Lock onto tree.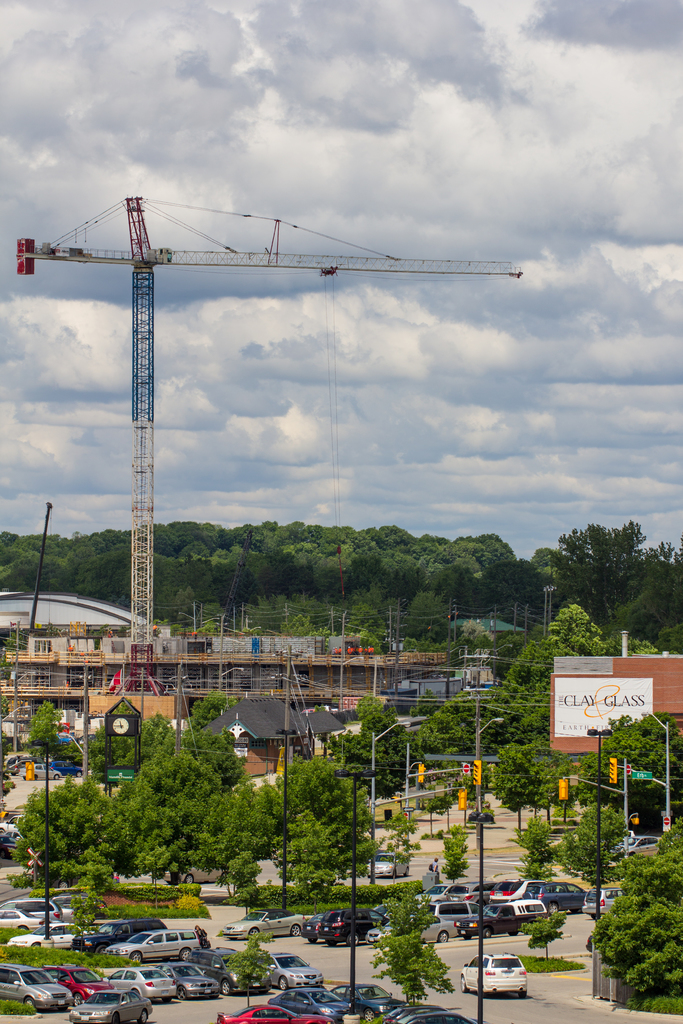
Locked: bbox(563, 704, 682, 812).
